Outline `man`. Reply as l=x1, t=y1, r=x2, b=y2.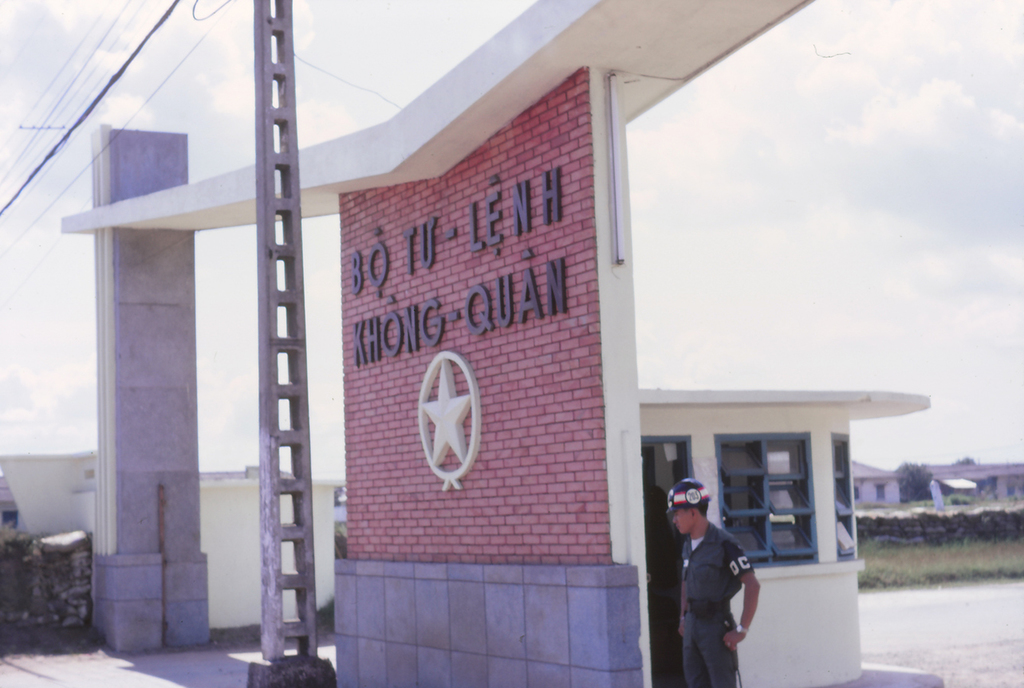
l=659, t=481, r=764, b=685.
